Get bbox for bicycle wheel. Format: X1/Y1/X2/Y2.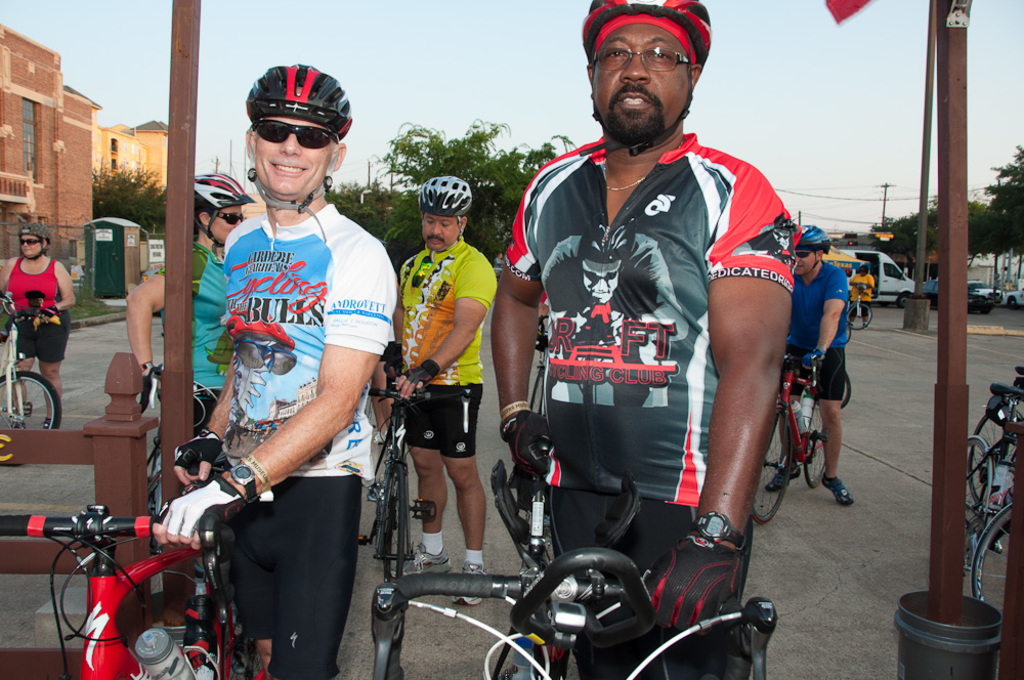
382/462/409/581.
